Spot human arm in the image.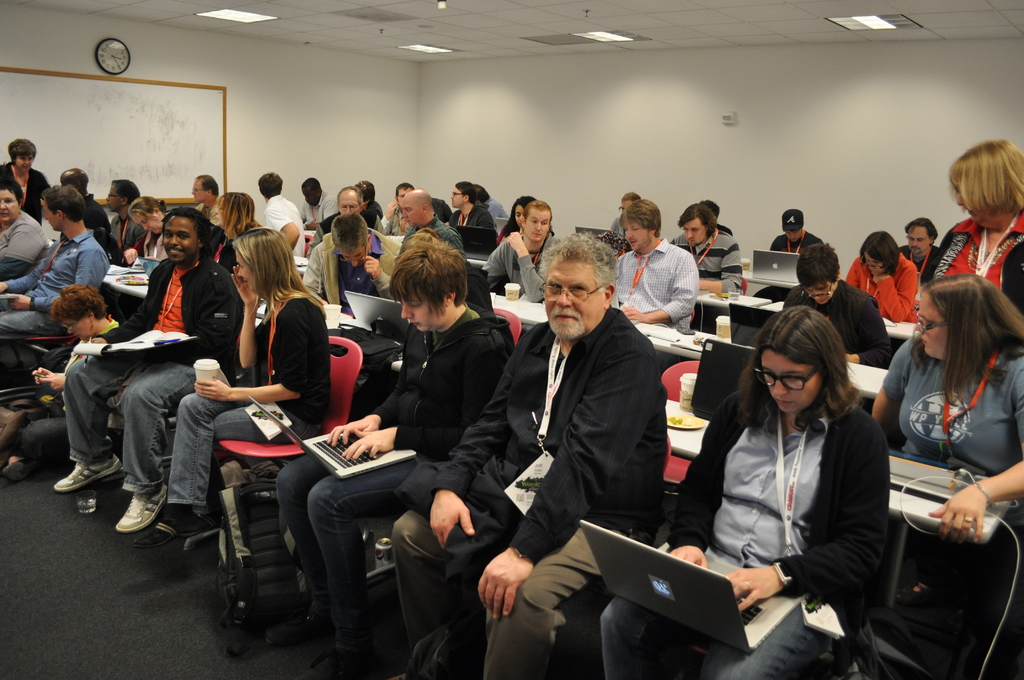
human arm found at BBox(124, 234, 146, 263).
